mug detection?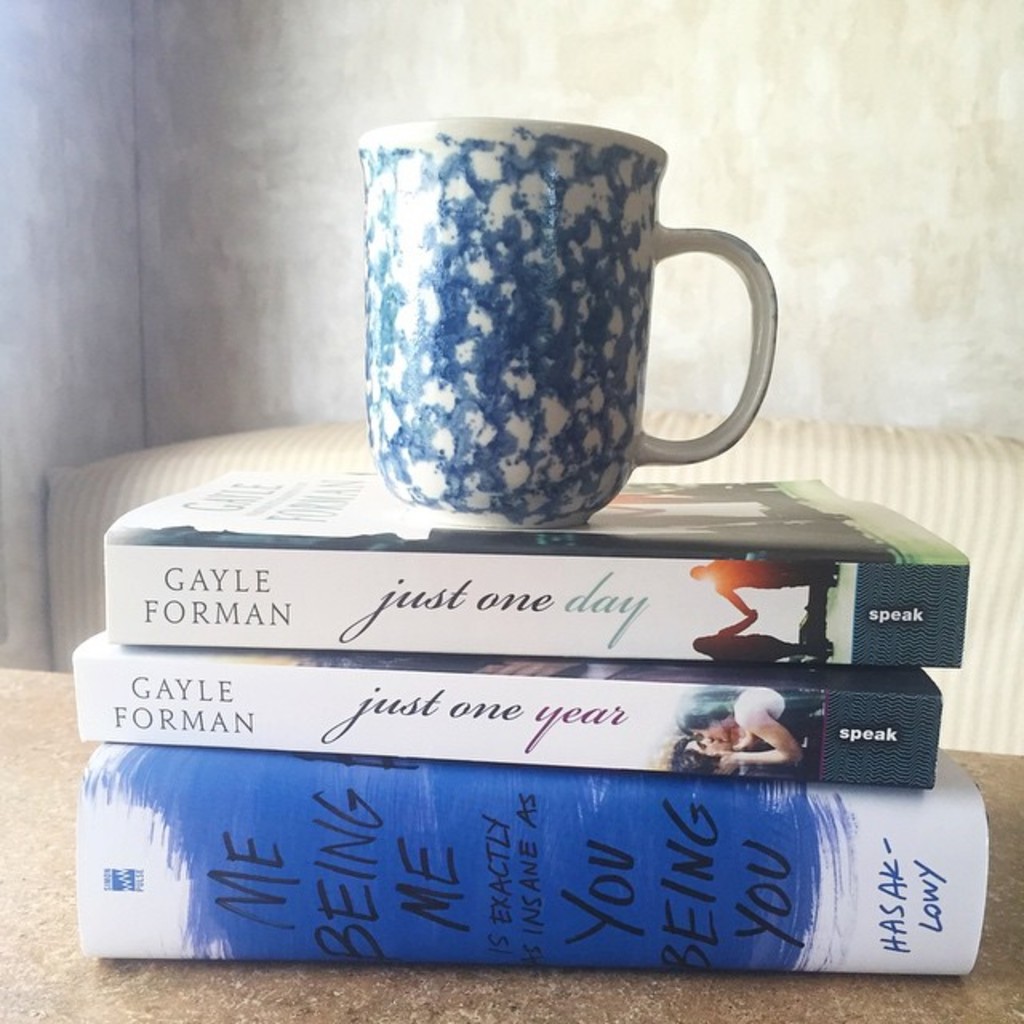
x1=350 y1=114 x2=782 y2=523
